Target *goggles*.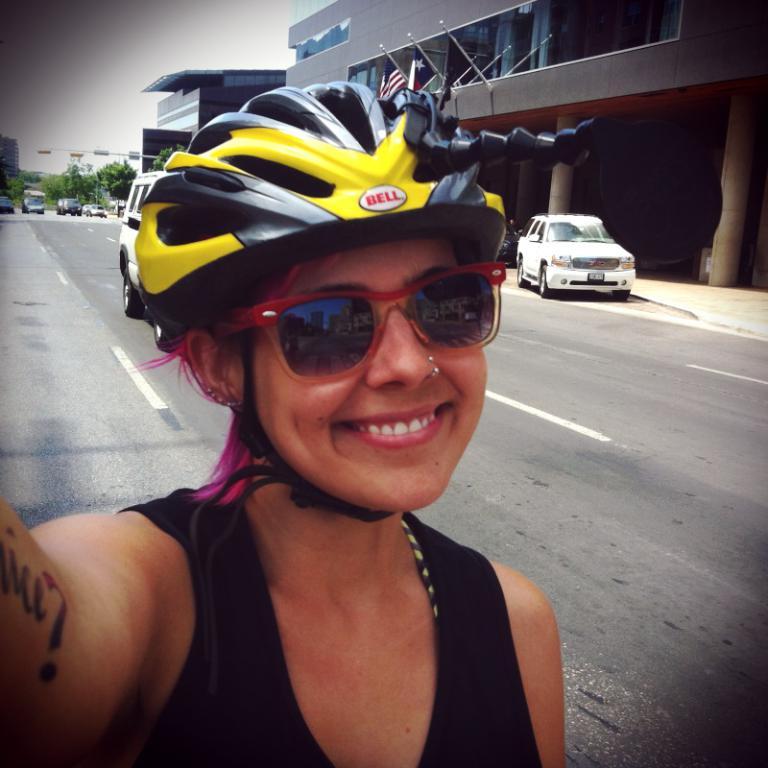
Target region: region(206, 259, 519, 372).
